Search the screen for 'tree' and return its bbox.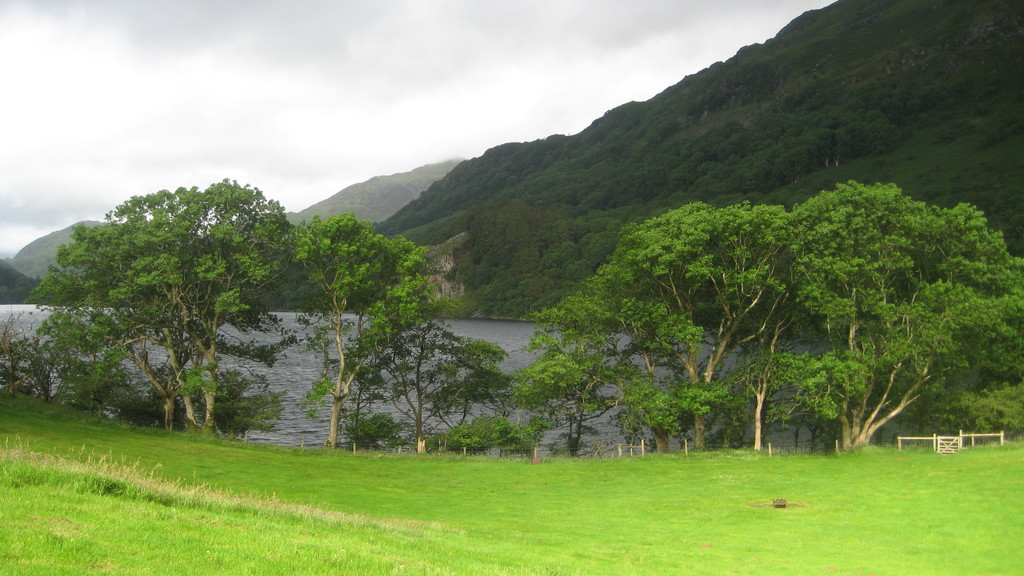
Found: (510, 361, 641, 440).
